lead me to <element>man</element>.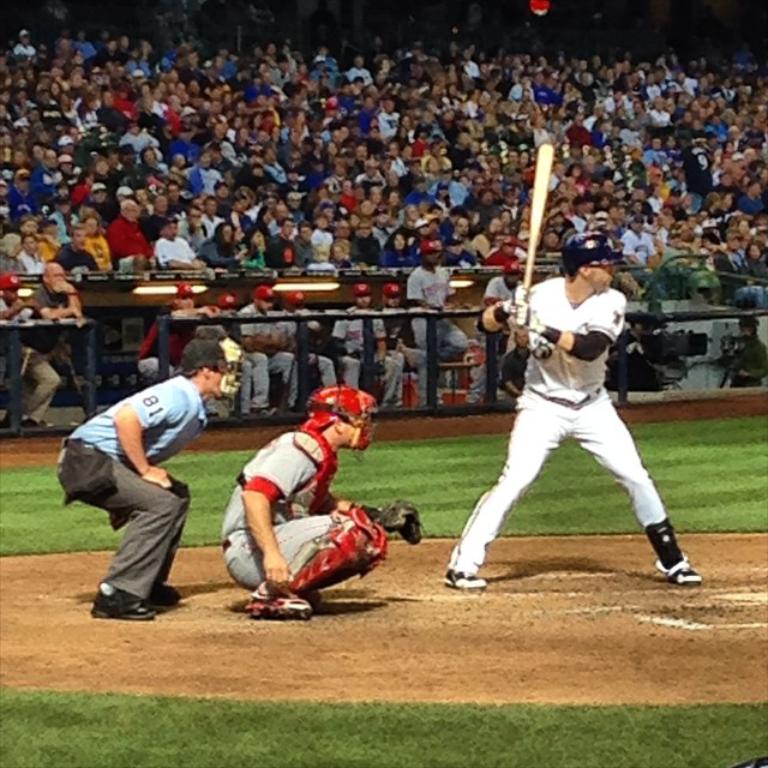
Lead to 240:287:293:421.
